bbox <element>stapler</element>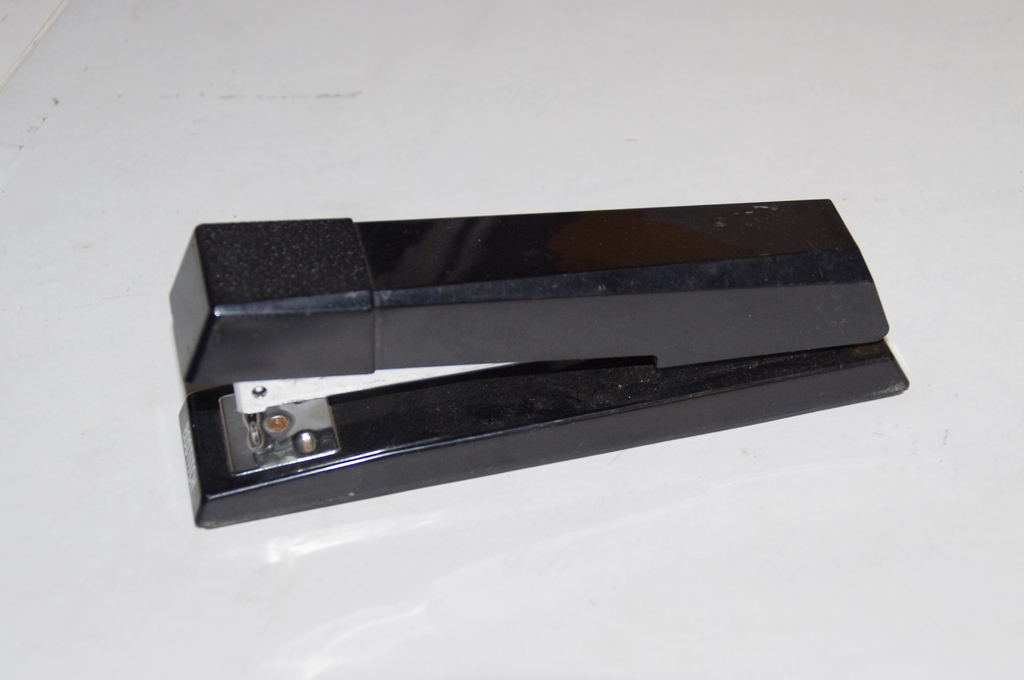
detection(168, 200, 907, 526)
